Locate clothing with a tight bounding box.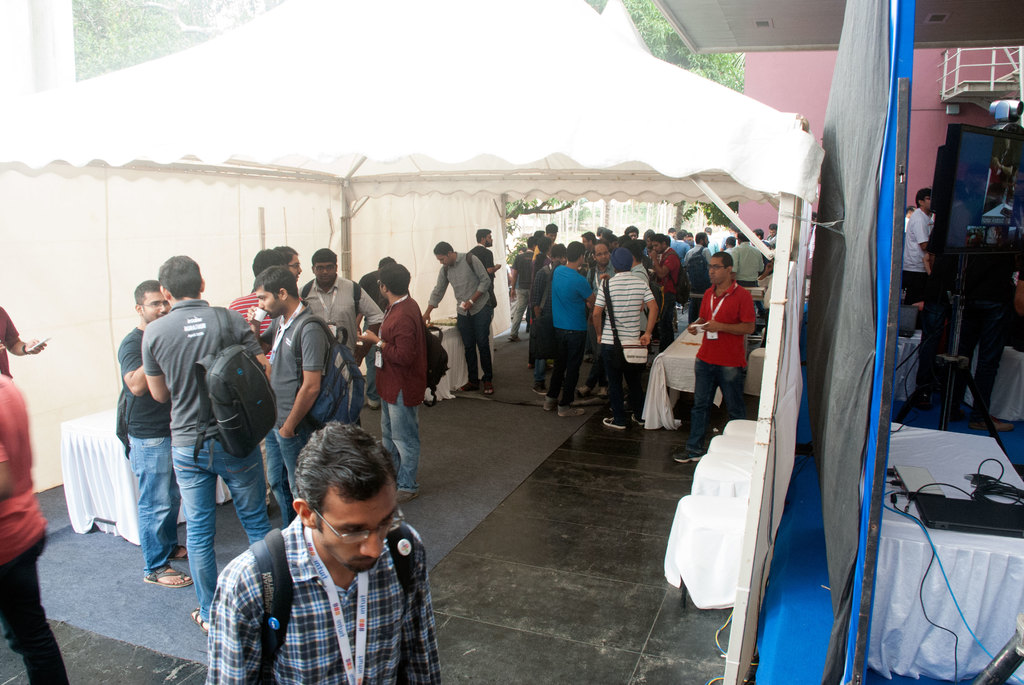
rect(202, 498, 448, 677).
